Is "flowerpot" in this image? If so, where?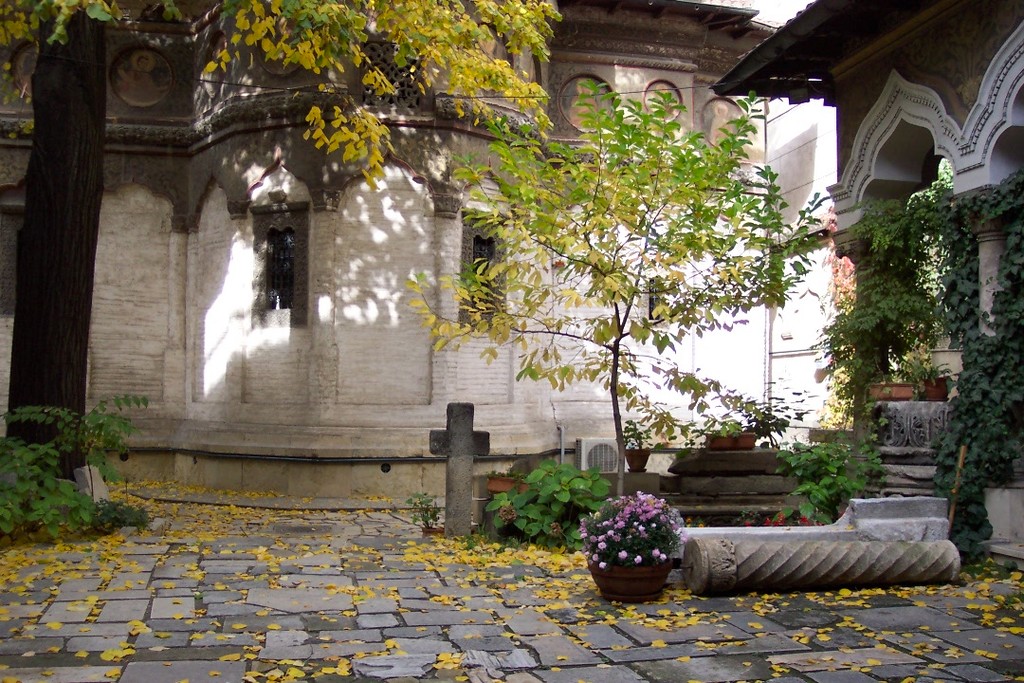
Yes, at (left=586, top=558, right=673, bottom=600).
